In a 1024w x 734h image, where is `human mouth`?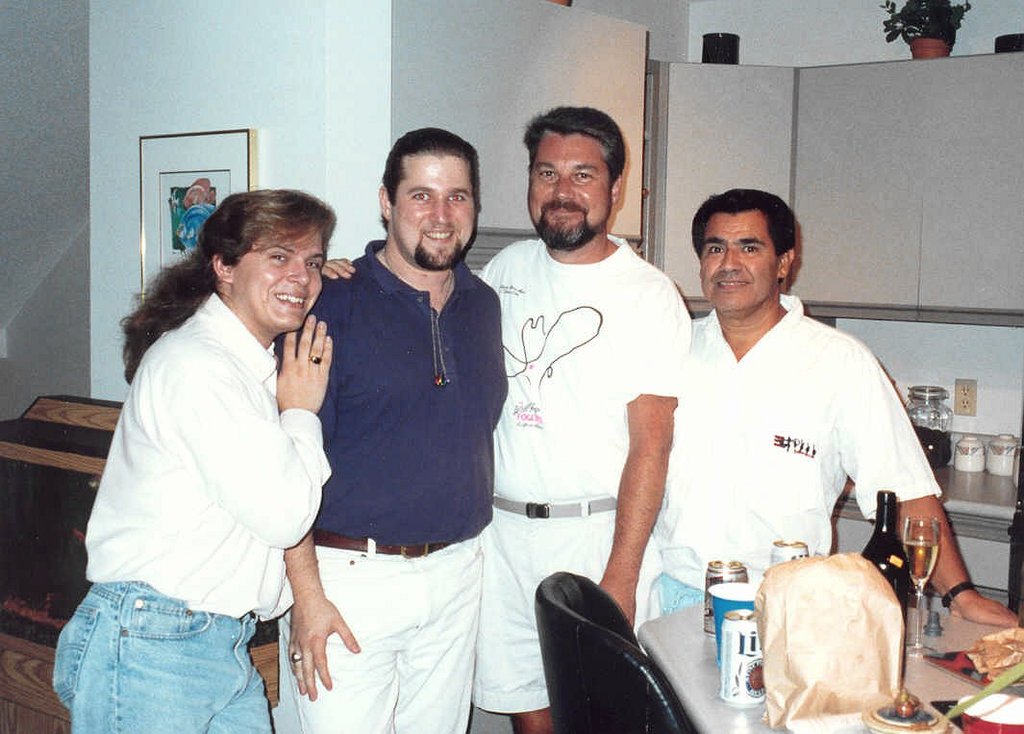
419/226/454/253.
